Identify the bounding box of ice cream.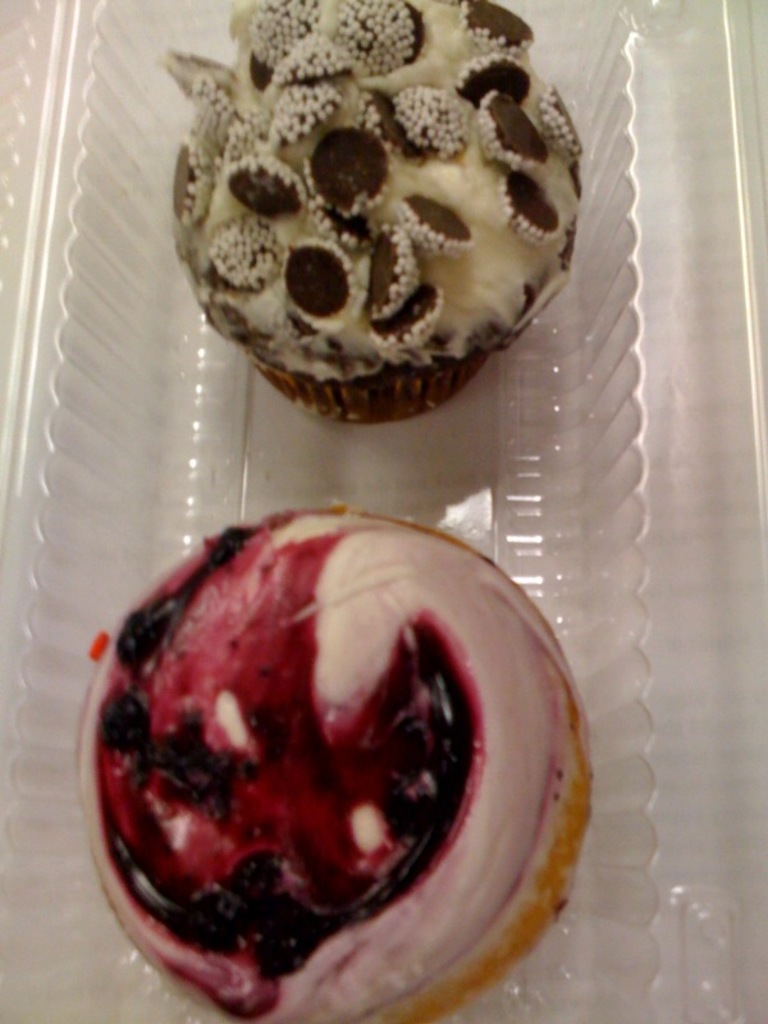
BBox(74, 477, 593, 1021).
